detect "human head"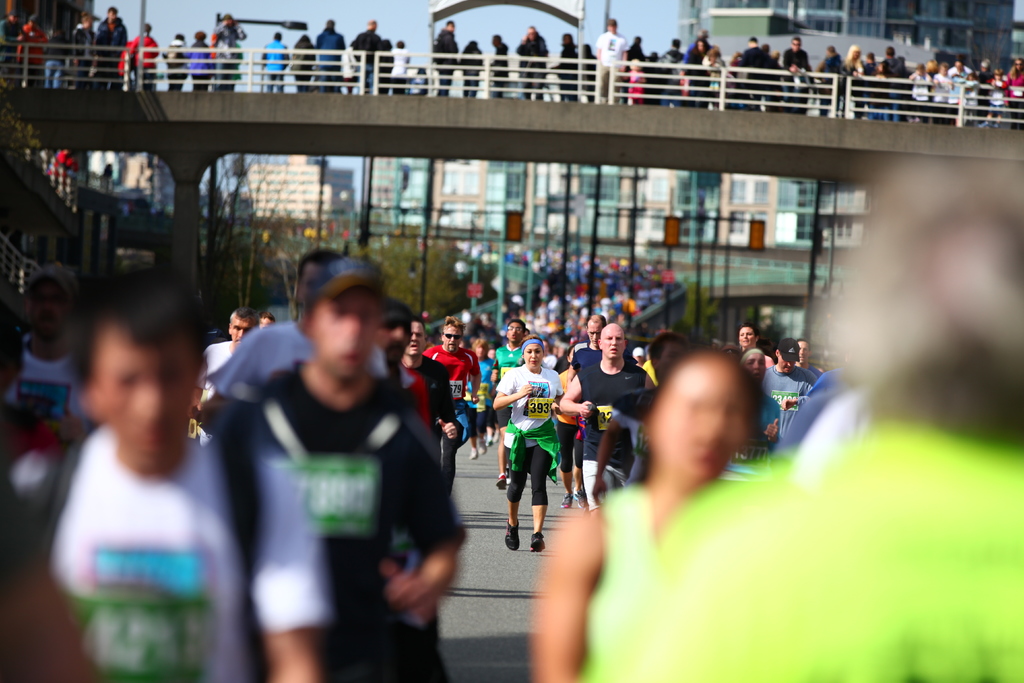
{"x1": 194, "y1": 26, "x2": 206, "y2": 42}
